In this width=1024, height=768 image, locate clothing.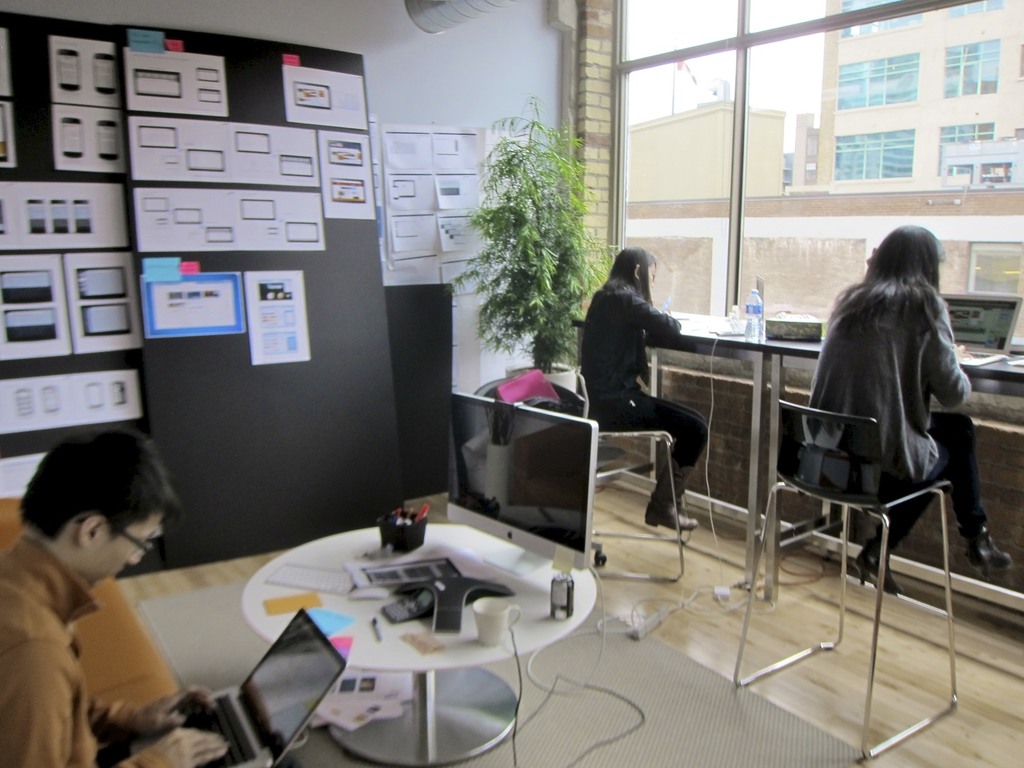
Bounding box: region(588, 284, 705, 461).
